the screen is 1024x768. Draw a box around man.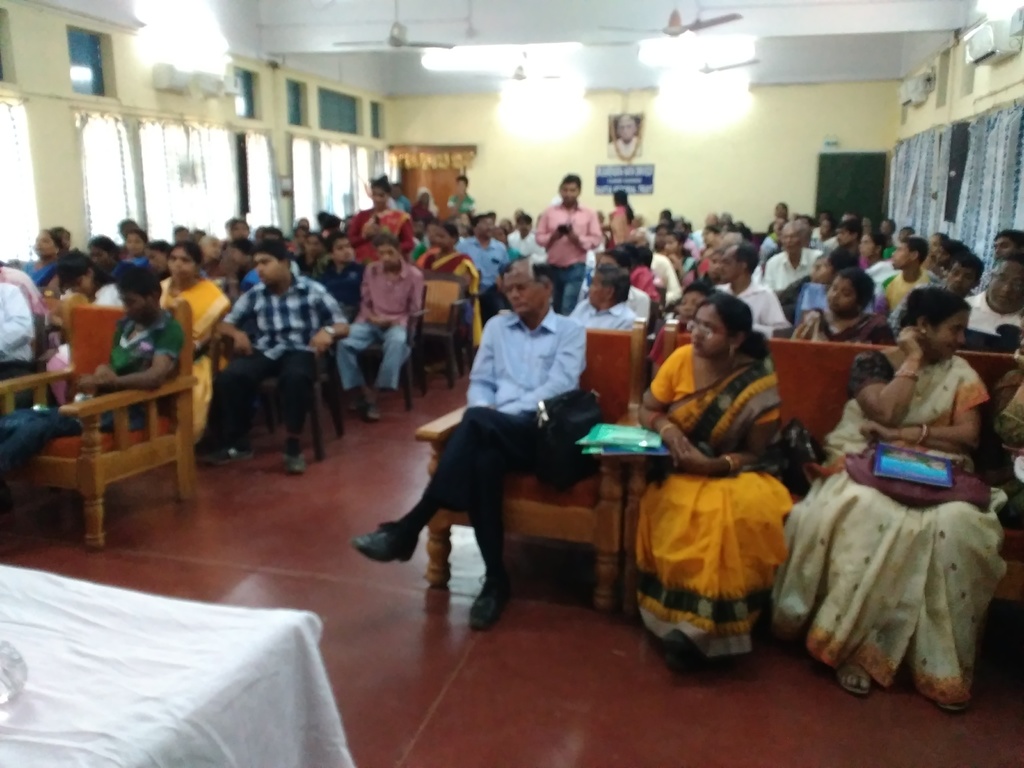
{"x1": 338, "y1": 235, "x2": 425, "y2": 417}.
